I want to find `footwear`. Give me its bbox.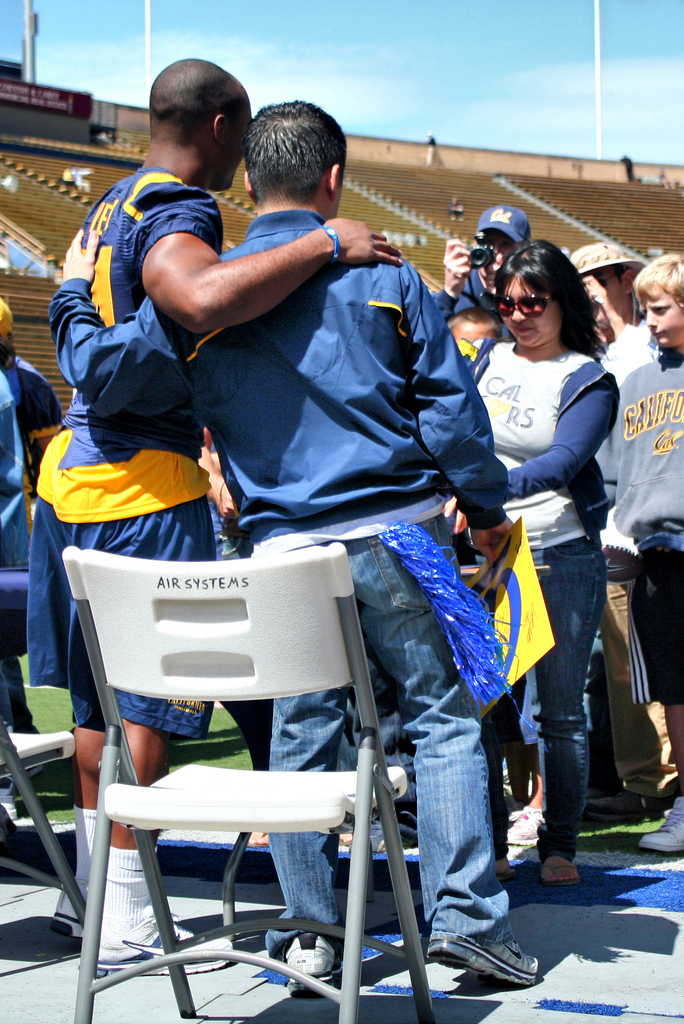
x1=277, y1=927, x2=351, y2=994.
